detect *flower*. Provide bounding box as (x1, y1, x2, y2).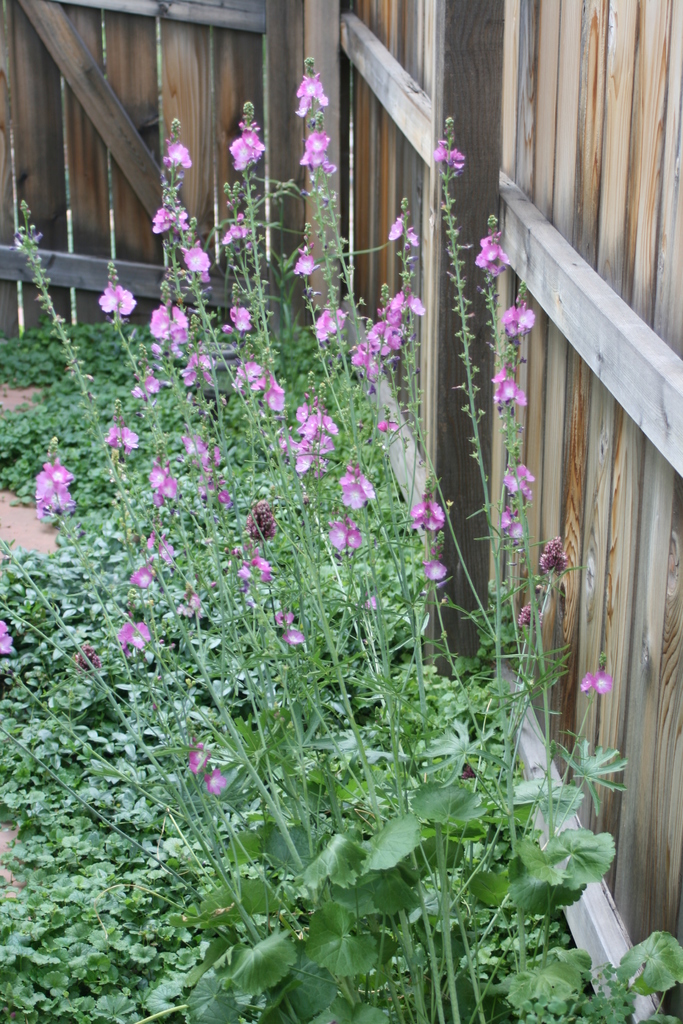
(498, 305, 535, 337).
